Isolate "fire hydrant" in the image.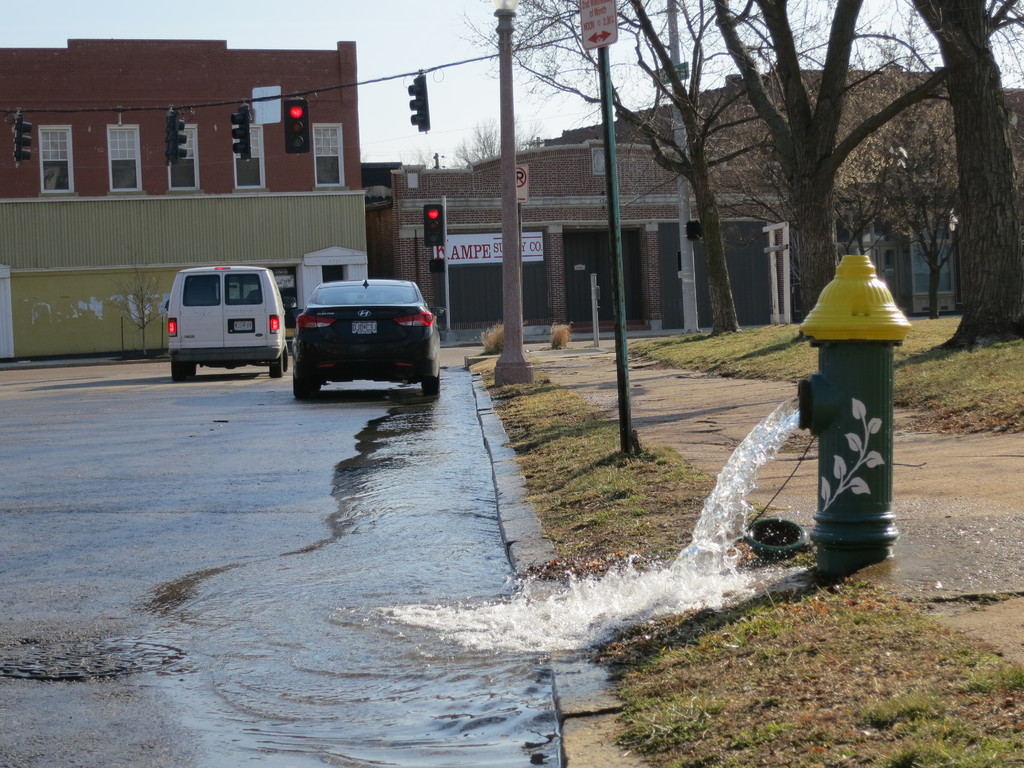
Isolated region: [x1=798, y1=256, x2=909, y2=576].
